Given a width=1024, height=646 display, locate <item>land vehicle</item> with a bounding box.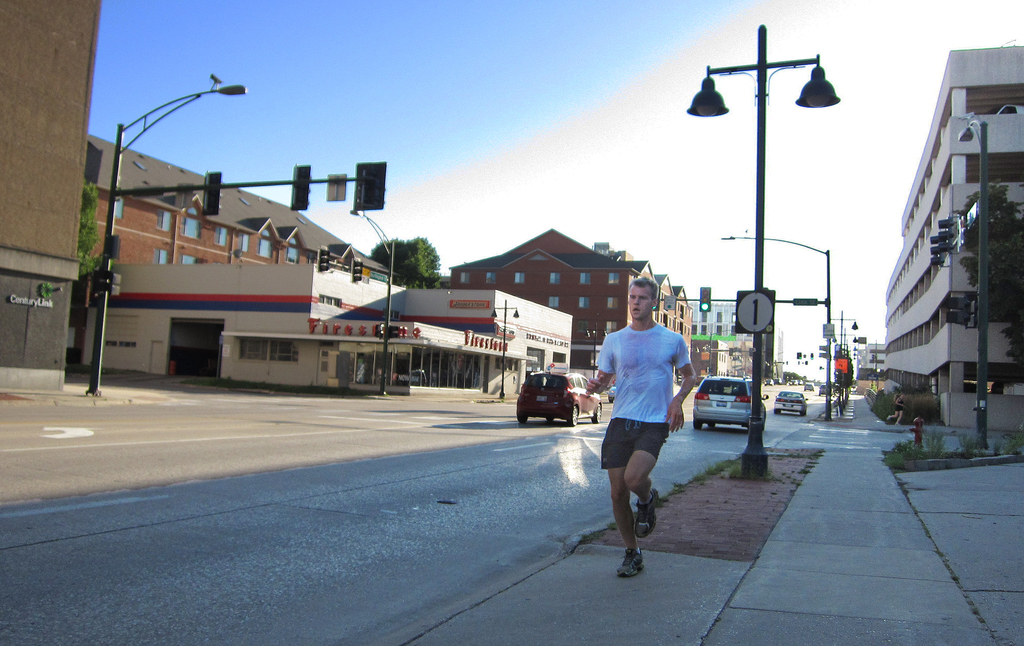
Located: box(772, 391, 809, 419).
